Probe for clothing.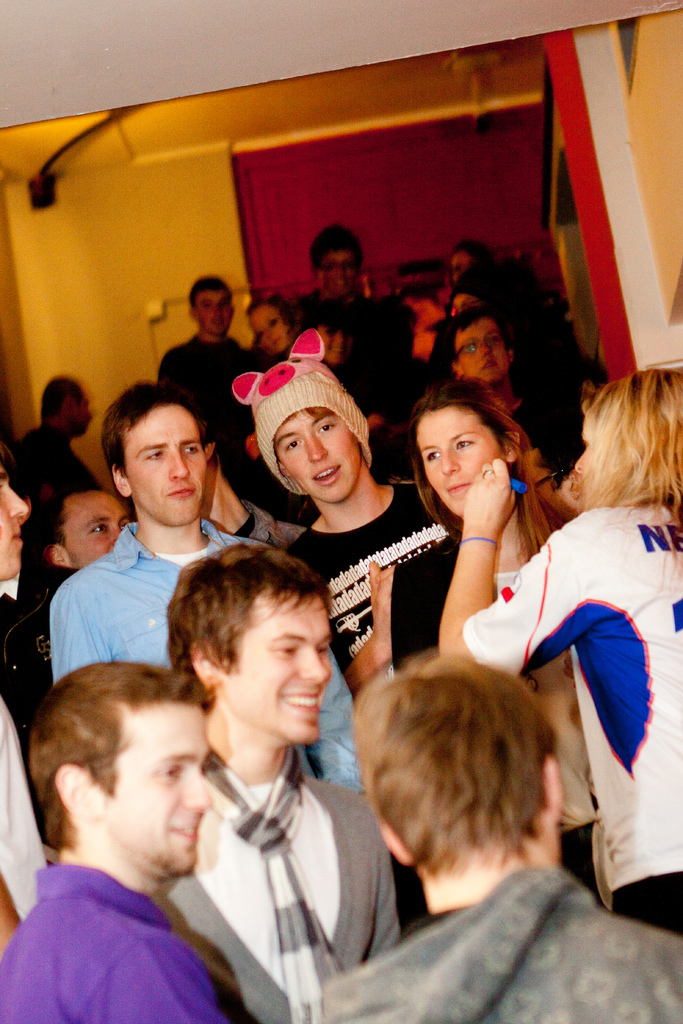
Probe result: BBox(0, 865, 248, 1023).
